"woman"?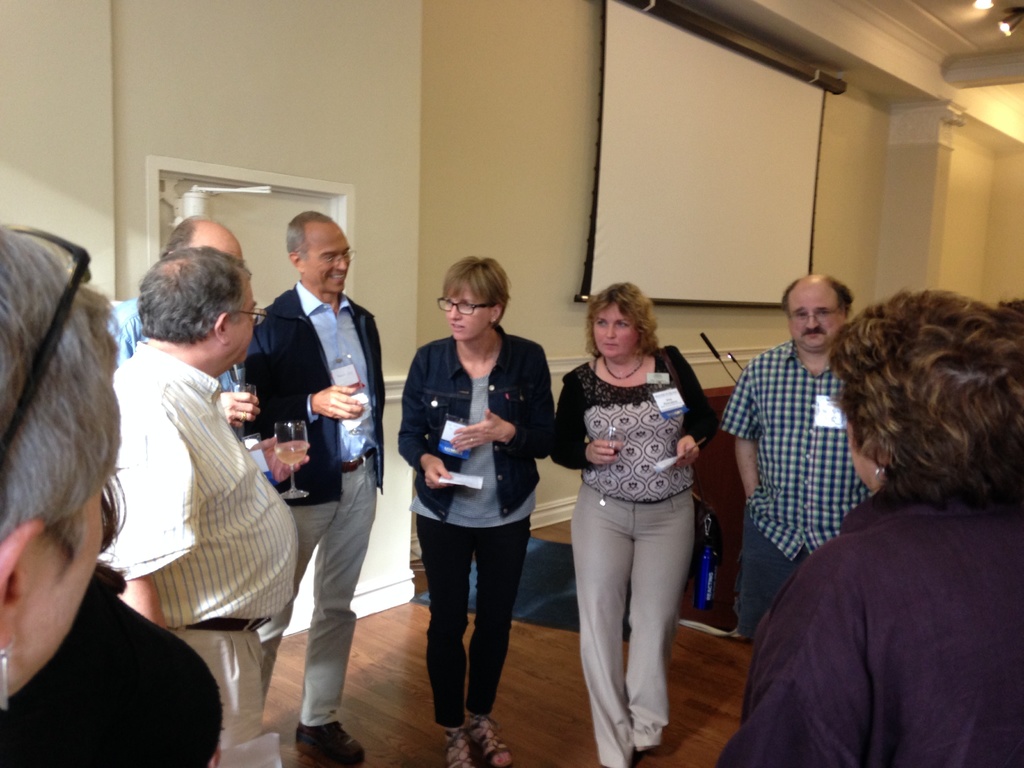
pyautogui.locateOnScreen(710, 286, 1023, 767)
